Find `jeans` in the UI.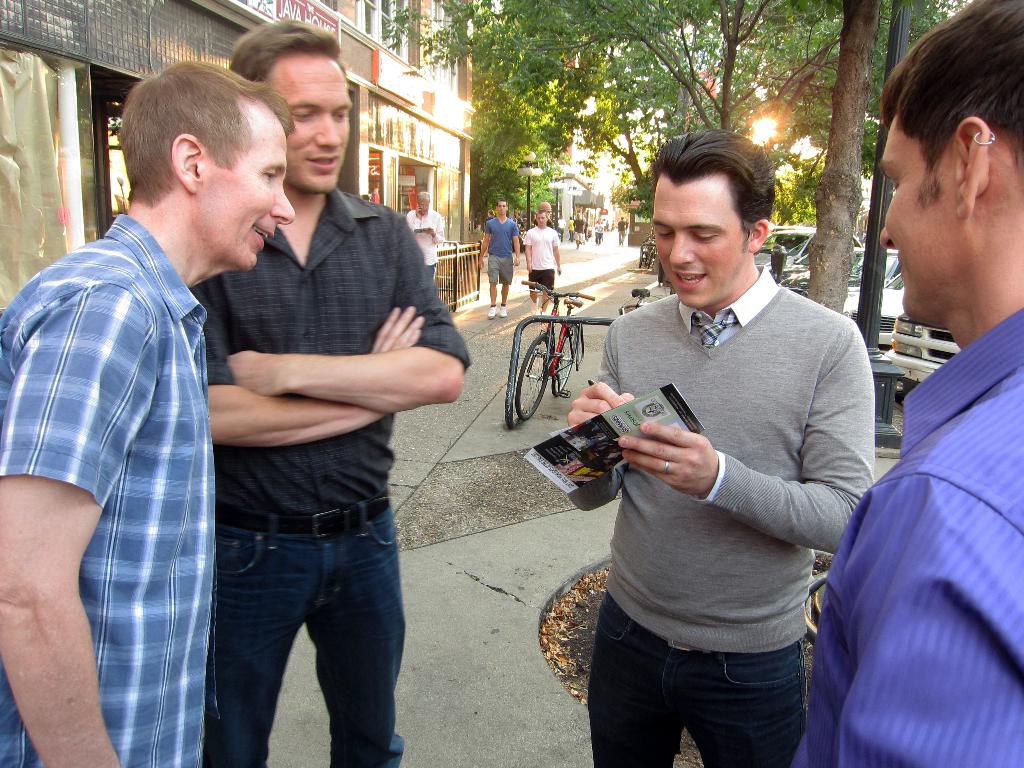
UI element at (left=188, top=484, right=410, bottom=767).
